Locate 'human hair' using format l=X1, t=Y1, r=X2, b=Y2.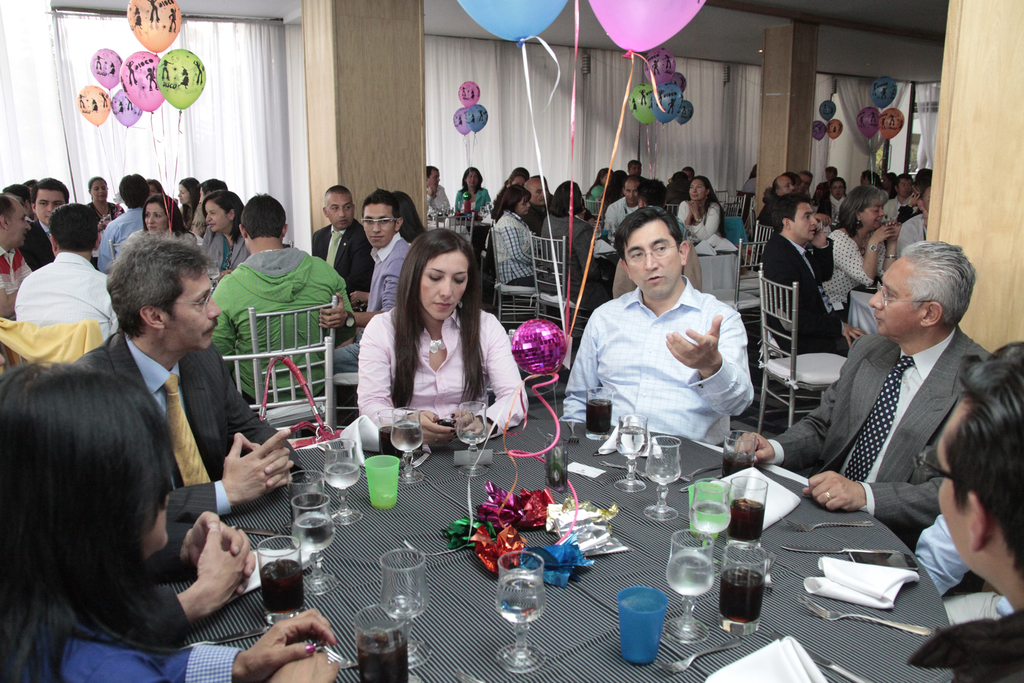
l=840, t=186, r=891, b=236.
